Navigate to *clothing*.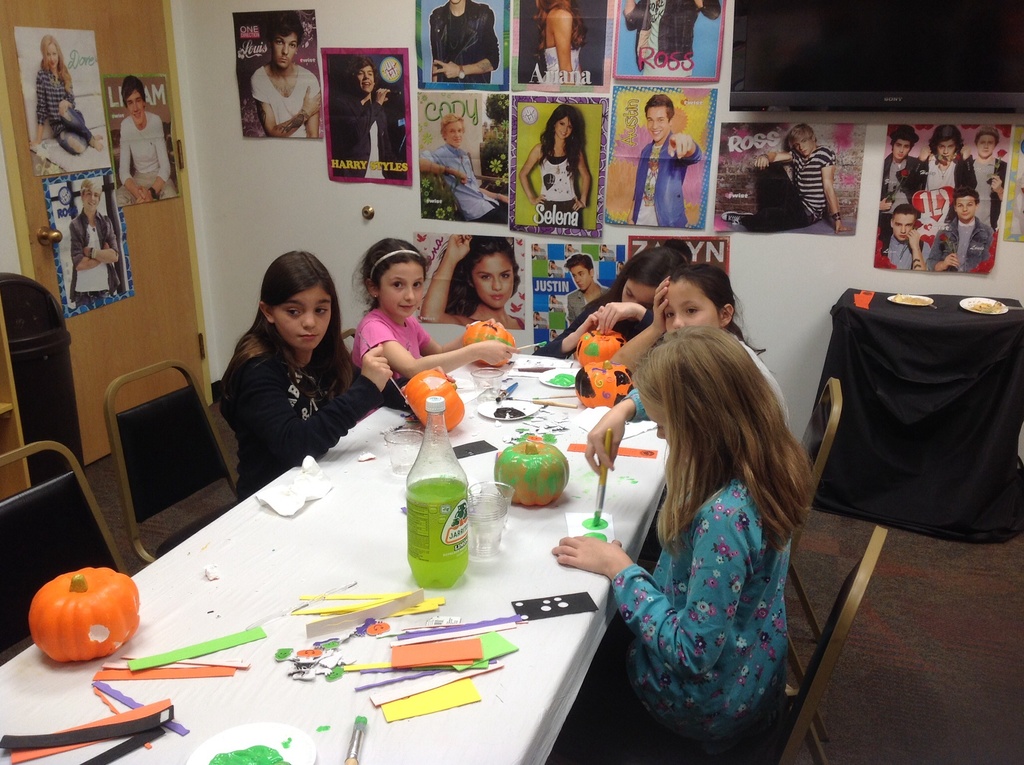
Navigation target: <bbox>219, 342, 415, 501</bbox>.
